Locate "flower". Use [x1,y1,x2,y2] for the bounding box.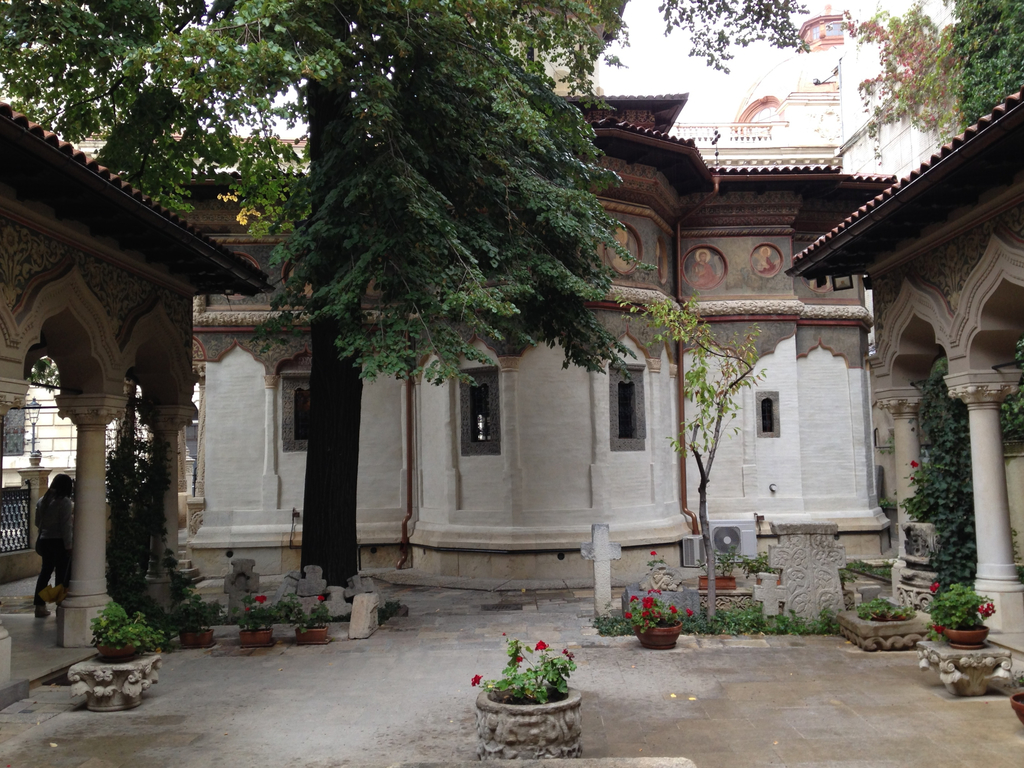
[563,650,573,659].
